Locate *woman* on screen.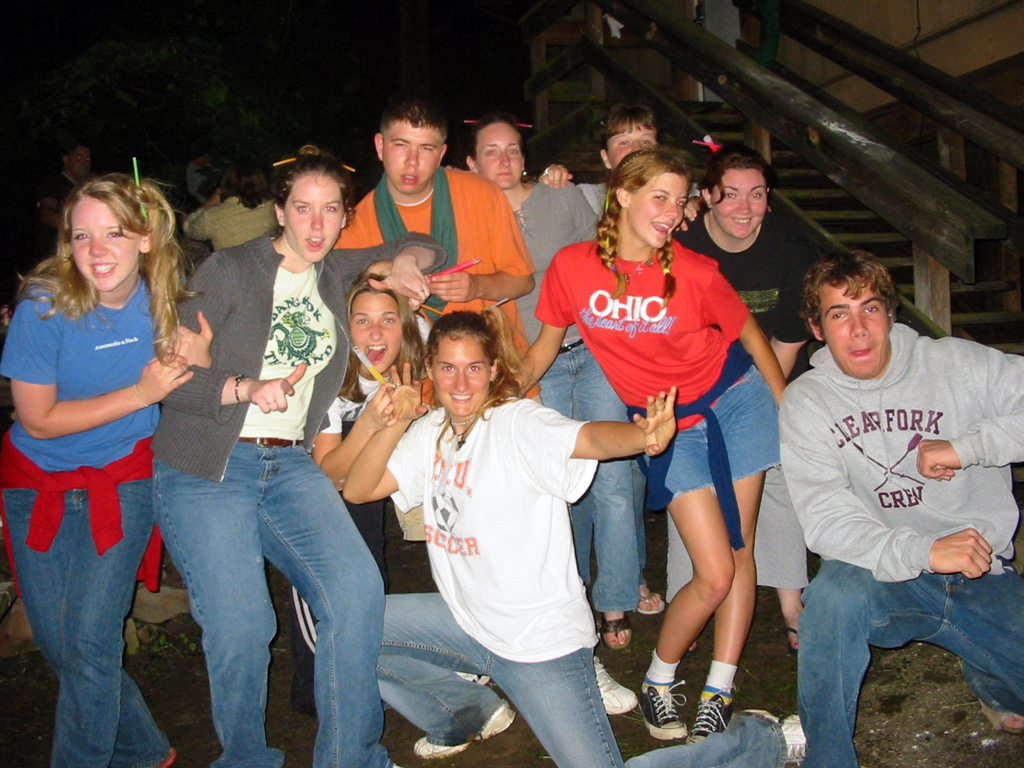
On screen at detection(306, 276, 424, 716).
